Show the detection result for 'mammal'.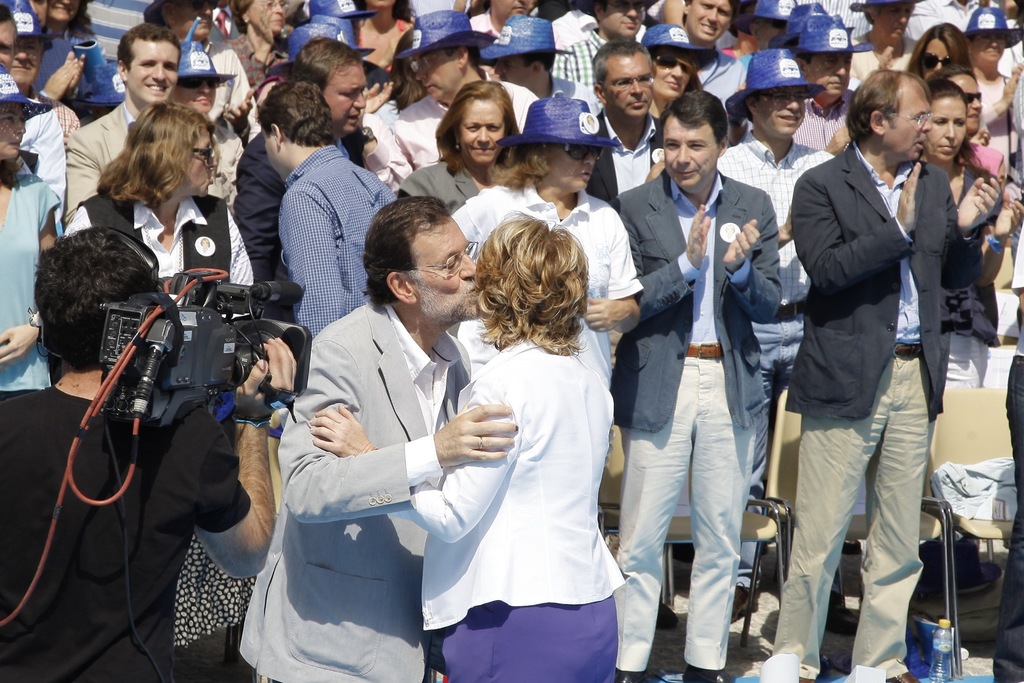
pyautogui.locateOnScreen(827, 74, 991, 591).
